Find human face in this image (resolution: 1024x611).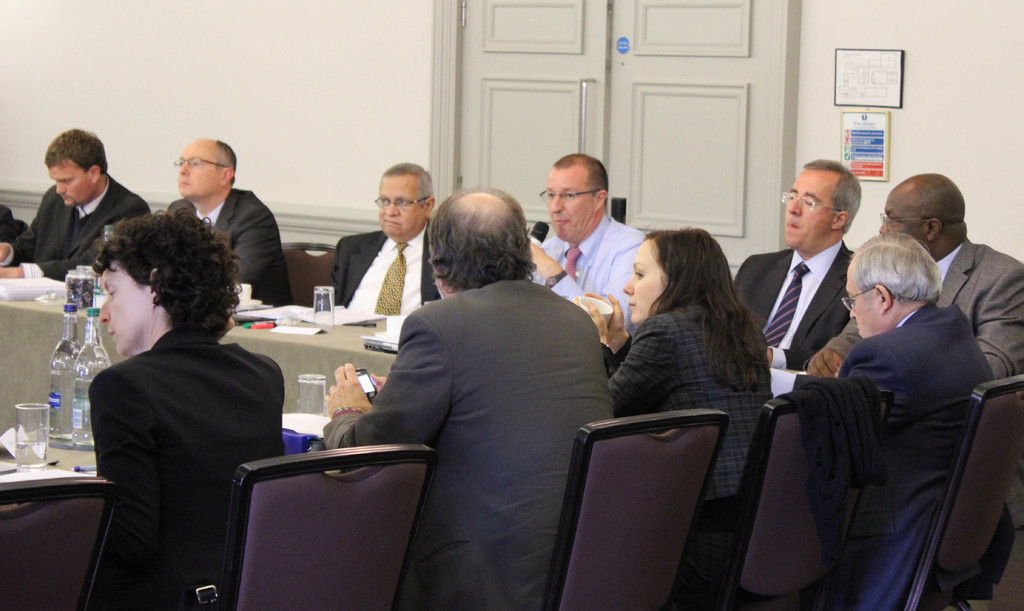
(545, 165, 596, 242).
